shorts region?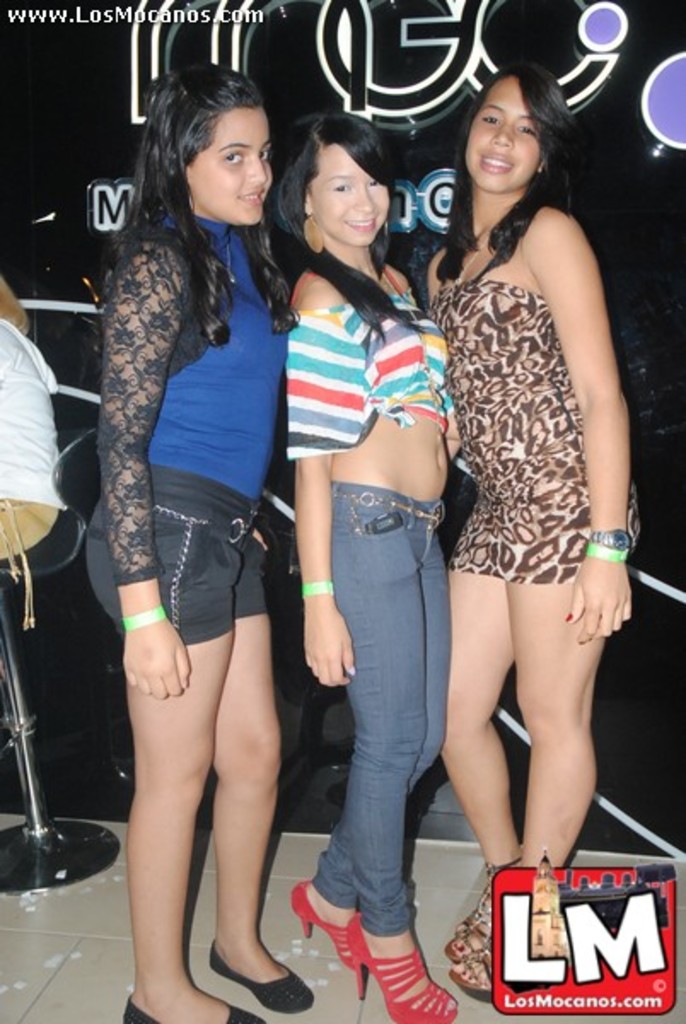
(x1=82, y1=459, x2=266, y2=647)
